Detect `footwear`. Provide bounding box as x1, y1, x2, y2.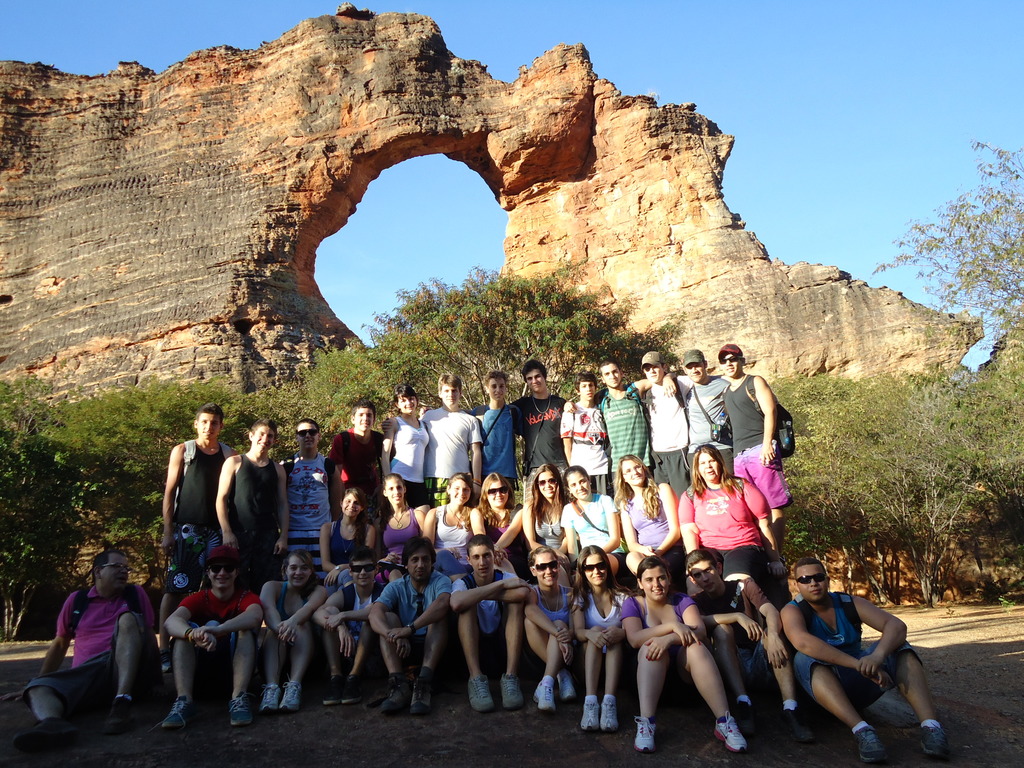
467, 673, 497, 710.
